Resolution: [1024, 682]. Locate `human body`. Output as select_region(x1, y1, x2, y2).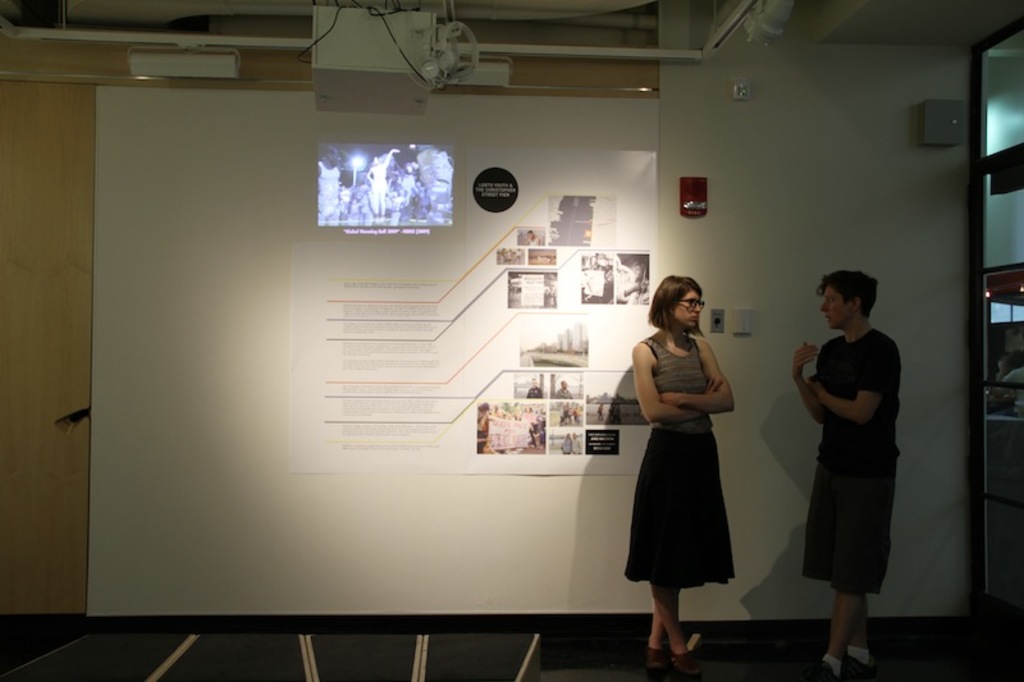
select_region(632, 342, 737, 658).
